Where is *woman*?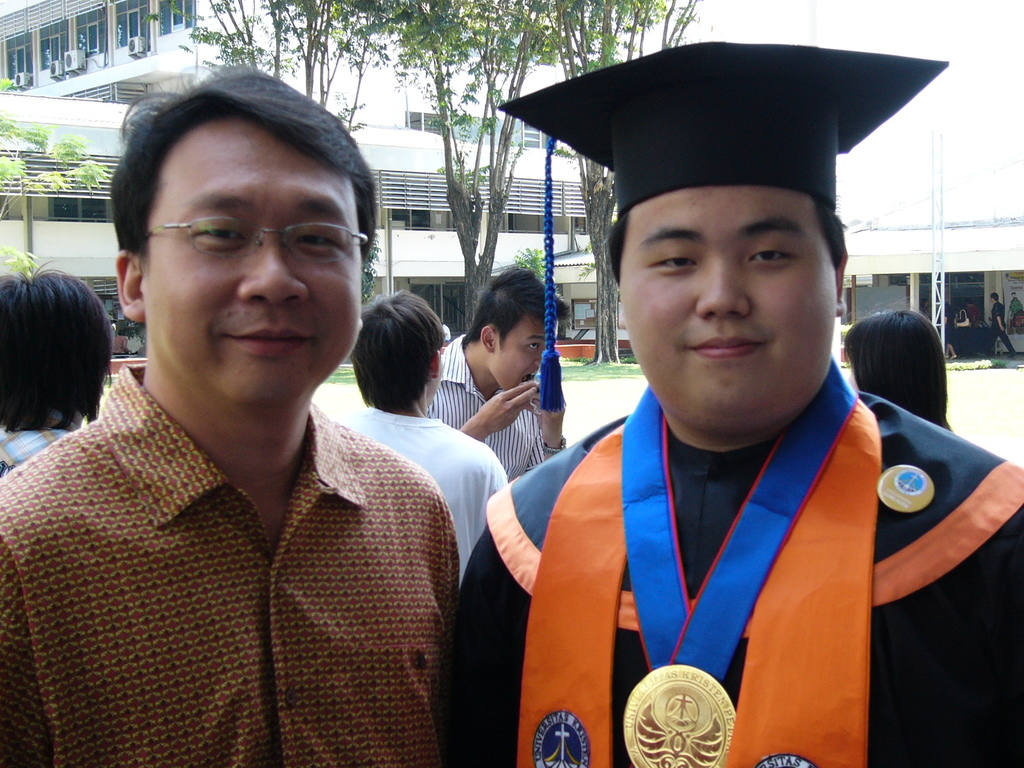
[109, 327, 132, 361].
